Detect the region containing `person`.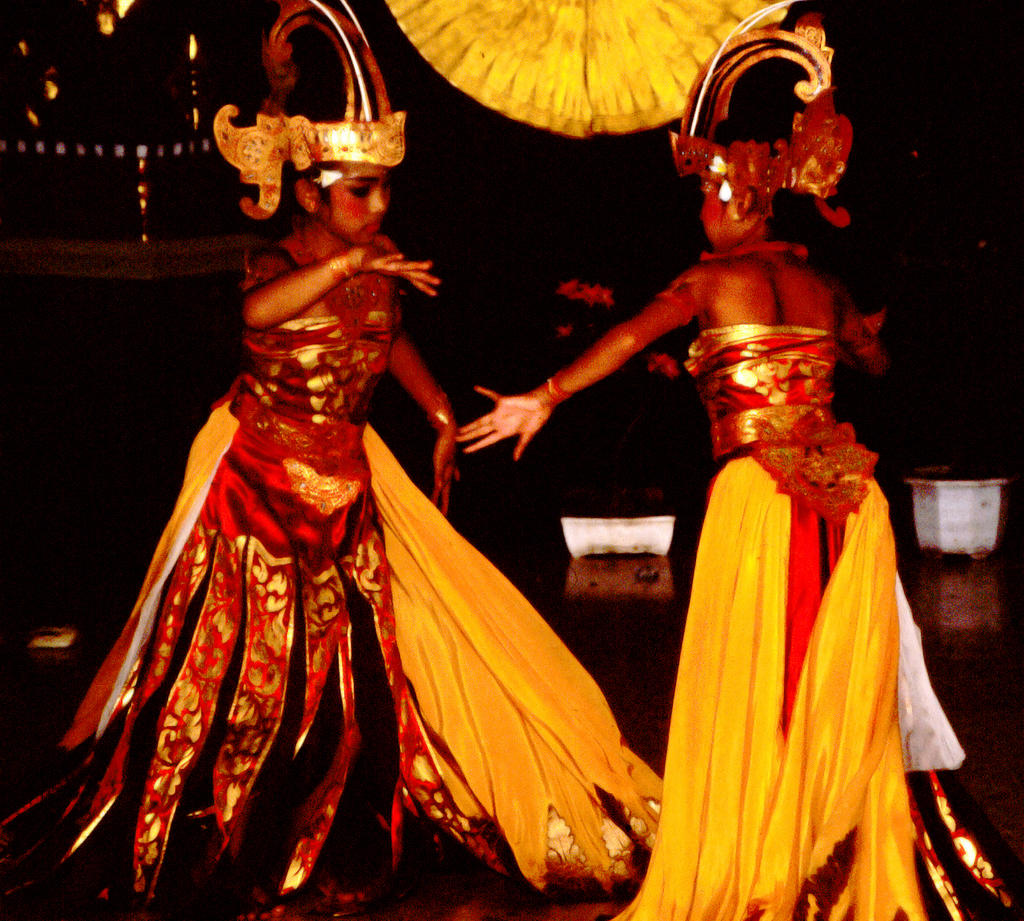
<box>83,111,635,920</box>.
